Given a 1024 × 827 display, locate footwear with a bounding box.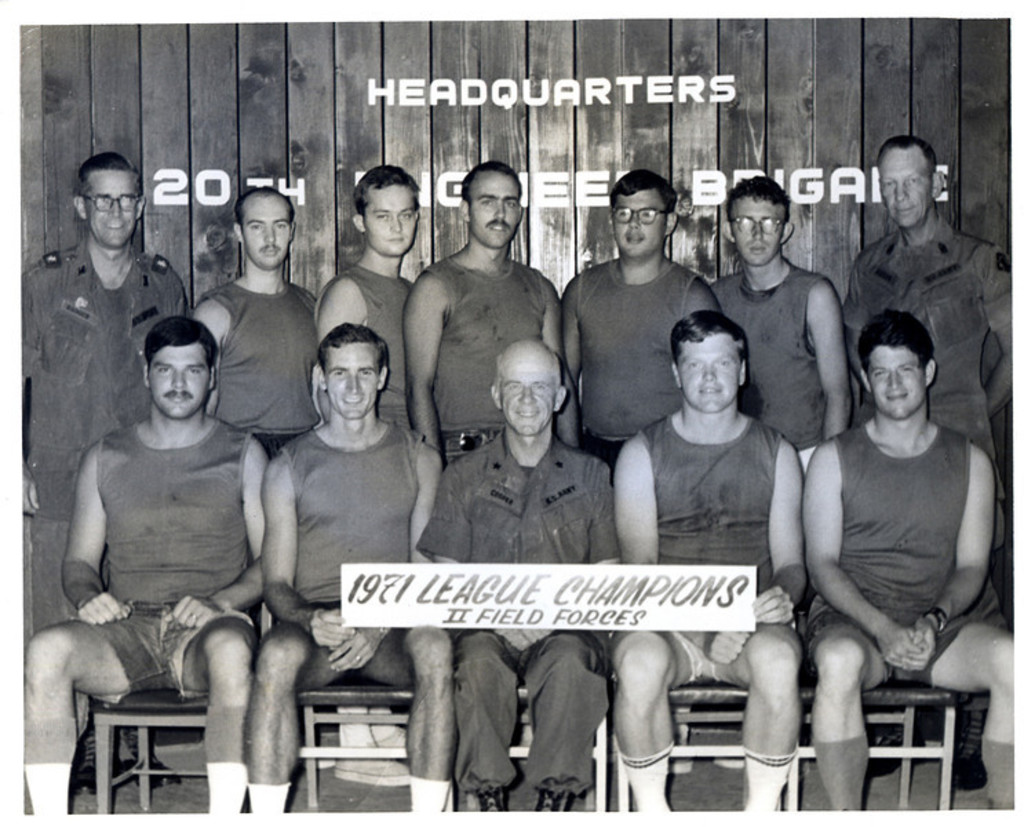
Located: crop(531, 788, 575, 819).
